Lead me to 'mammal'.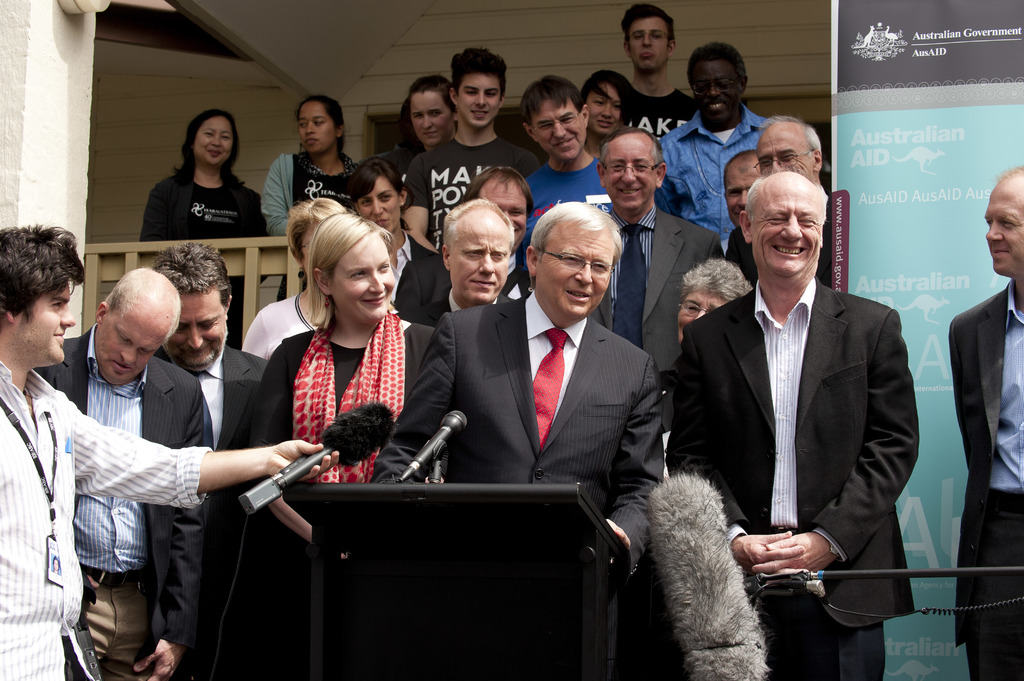
Lead to region(660, 41, 769, 252).
